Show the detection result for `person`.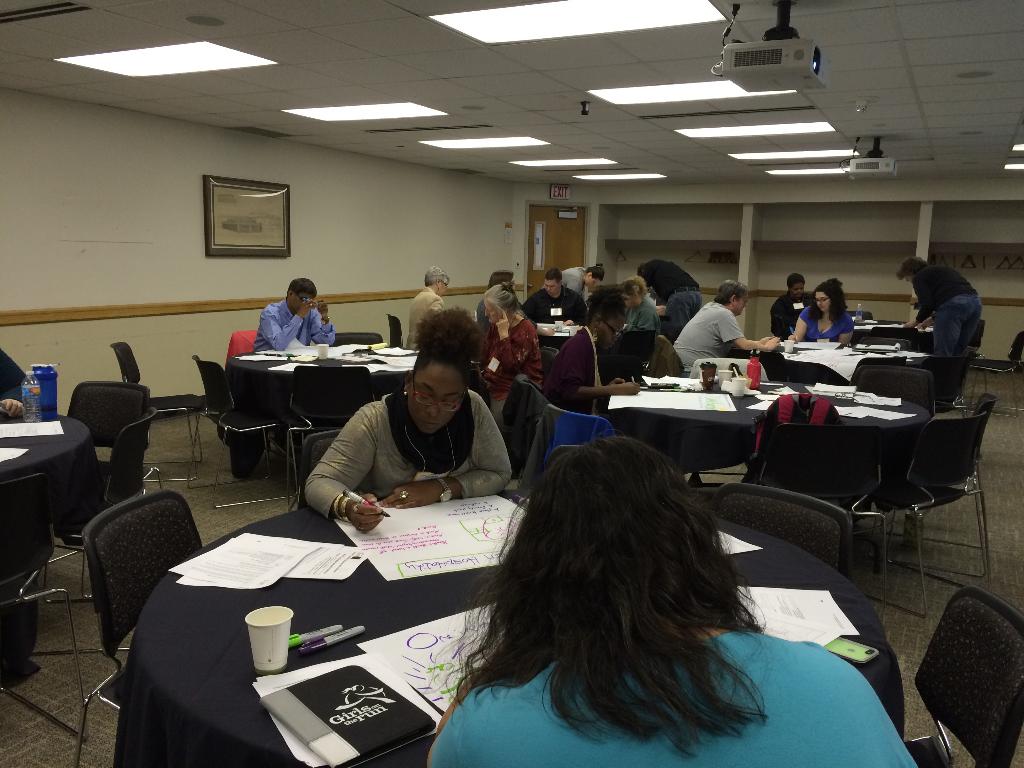
pyautogui.locateOnScreen(403, 269, 449, 349).
